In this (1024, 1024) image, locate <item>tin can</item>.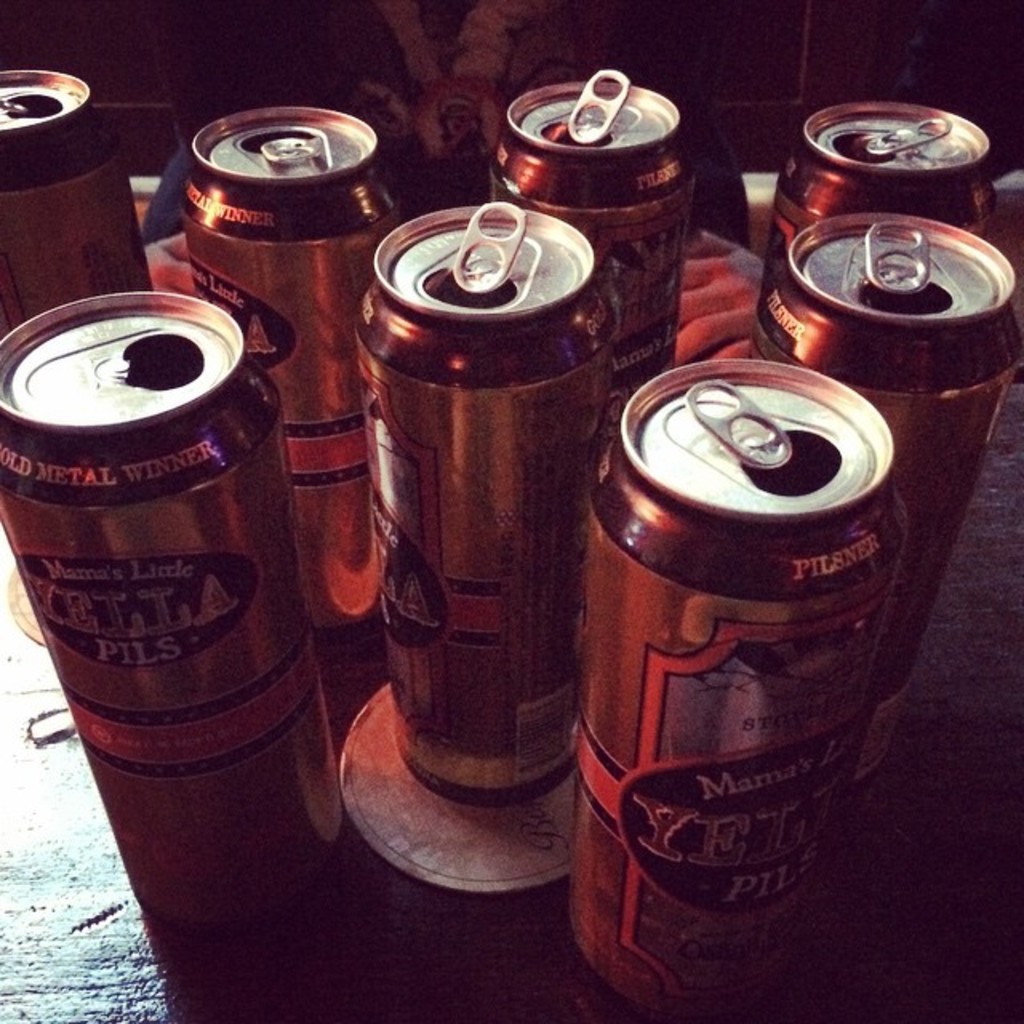
Bounding box: 349, 197, 616, 808.
